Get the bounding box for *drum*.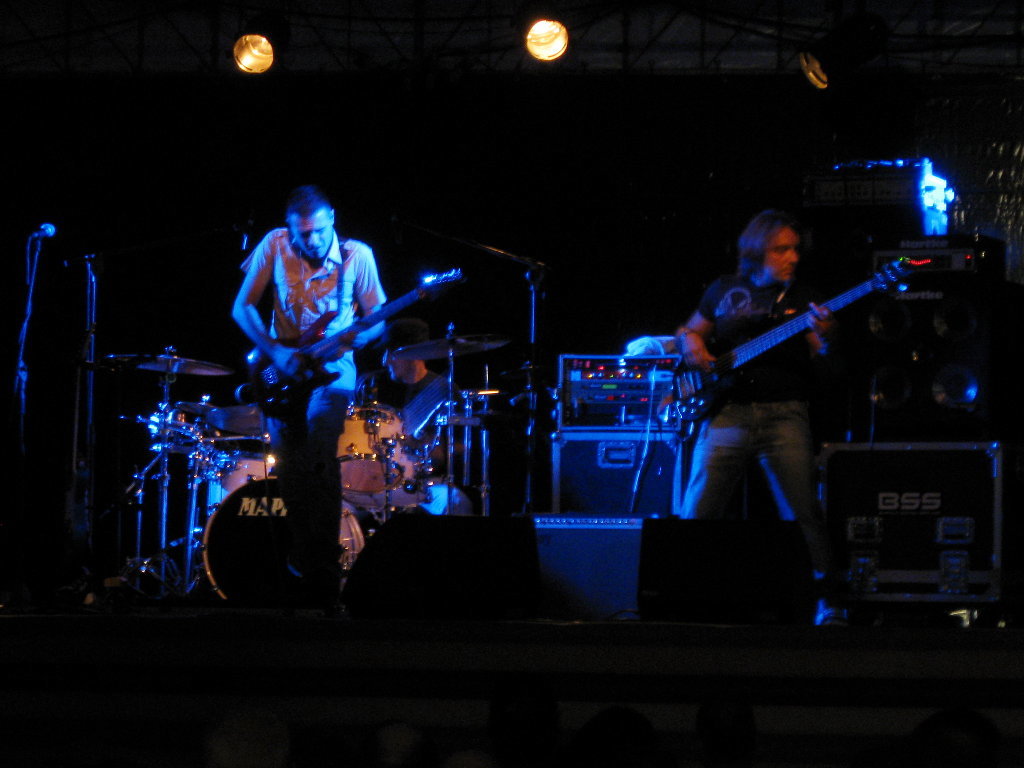
bbox=(204, 448, 274, 514).
